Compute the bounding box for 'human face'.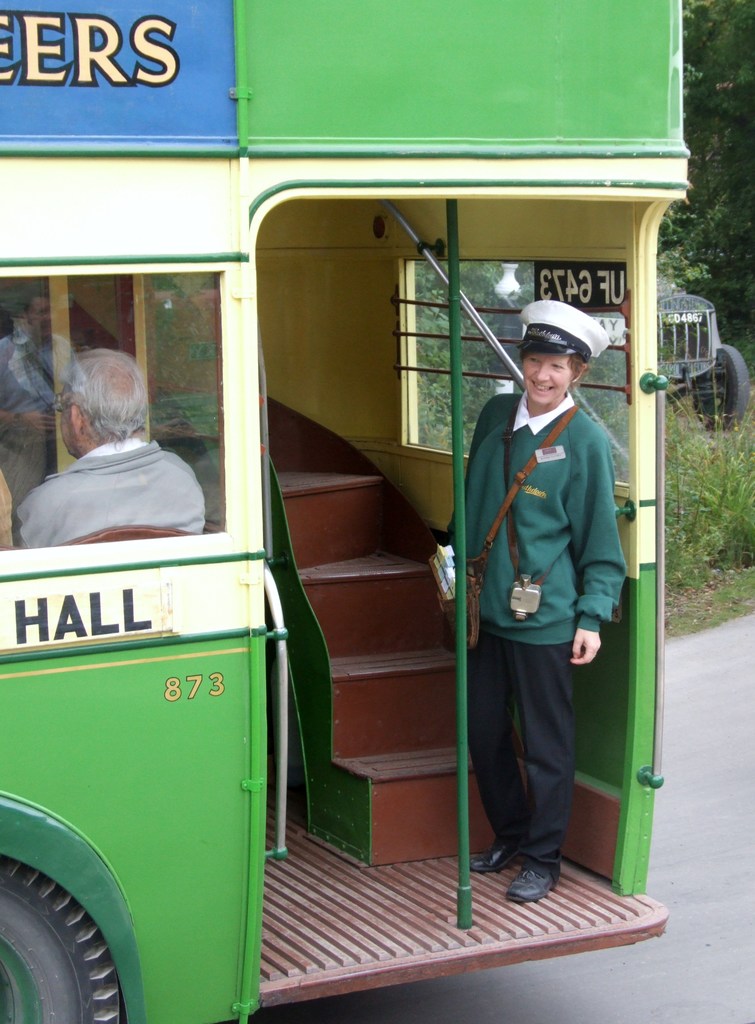
526, 351, 579, 400.
